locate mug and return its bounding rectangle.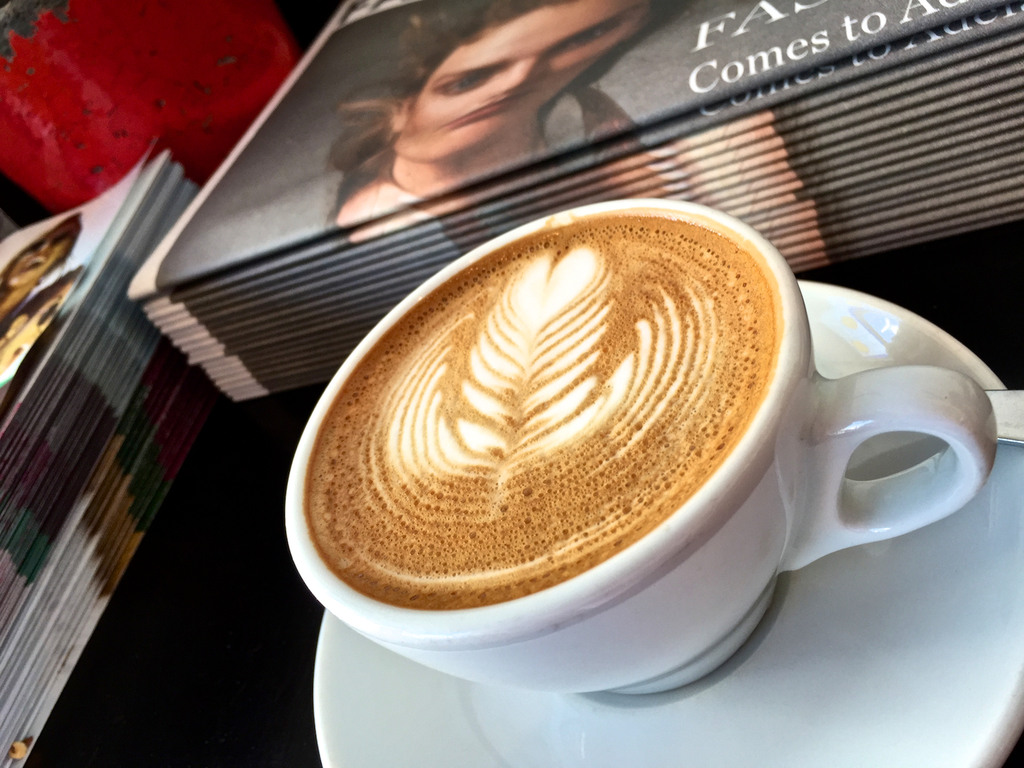
[left=284, top=199, right=998, bottom=688].
